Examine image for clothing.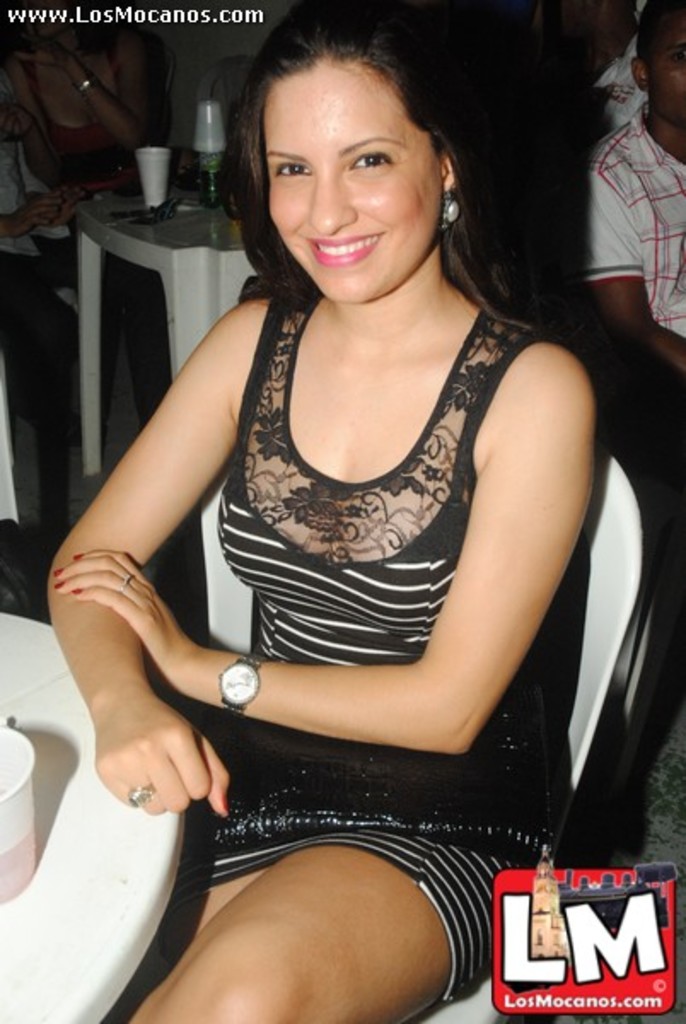
Examination result: x1=96, y1=220, x2=596, y2=906.
